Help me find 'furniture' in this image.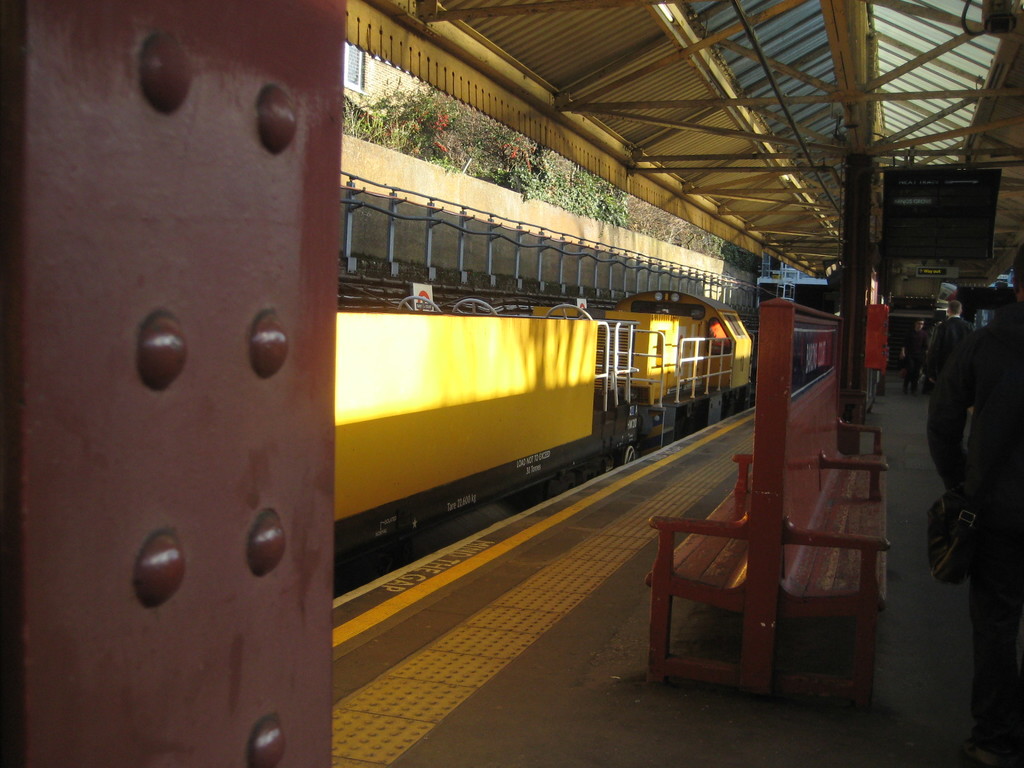
Found it: {"x1": 643, "y1": 298, "x2": 891, "y2": 707}.
